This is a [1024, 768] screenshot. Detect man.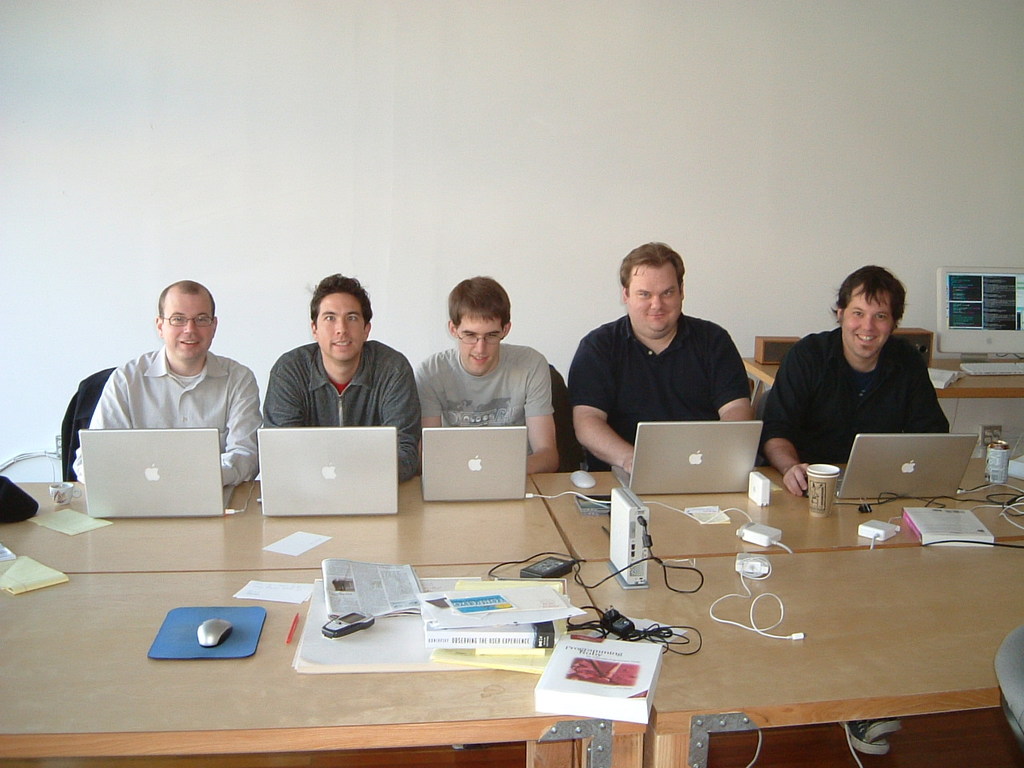
415:277:557:478.
